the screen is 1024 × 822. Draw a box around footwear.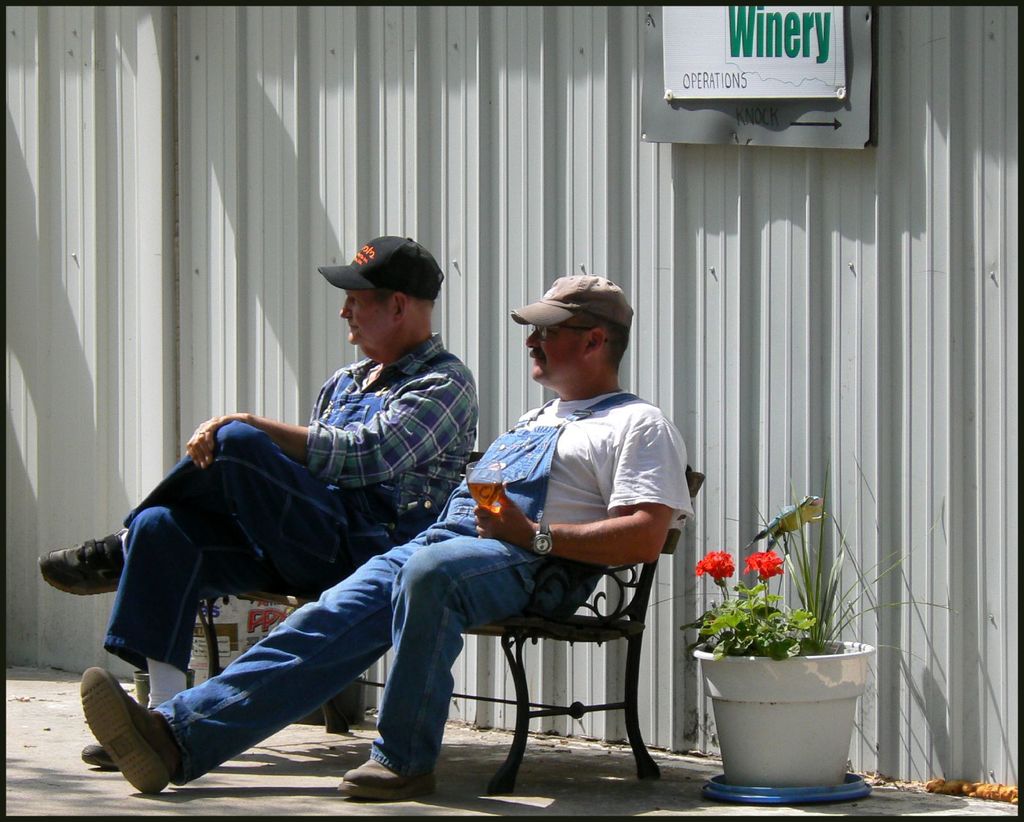
bbox=(79, 737, 120, 770).
